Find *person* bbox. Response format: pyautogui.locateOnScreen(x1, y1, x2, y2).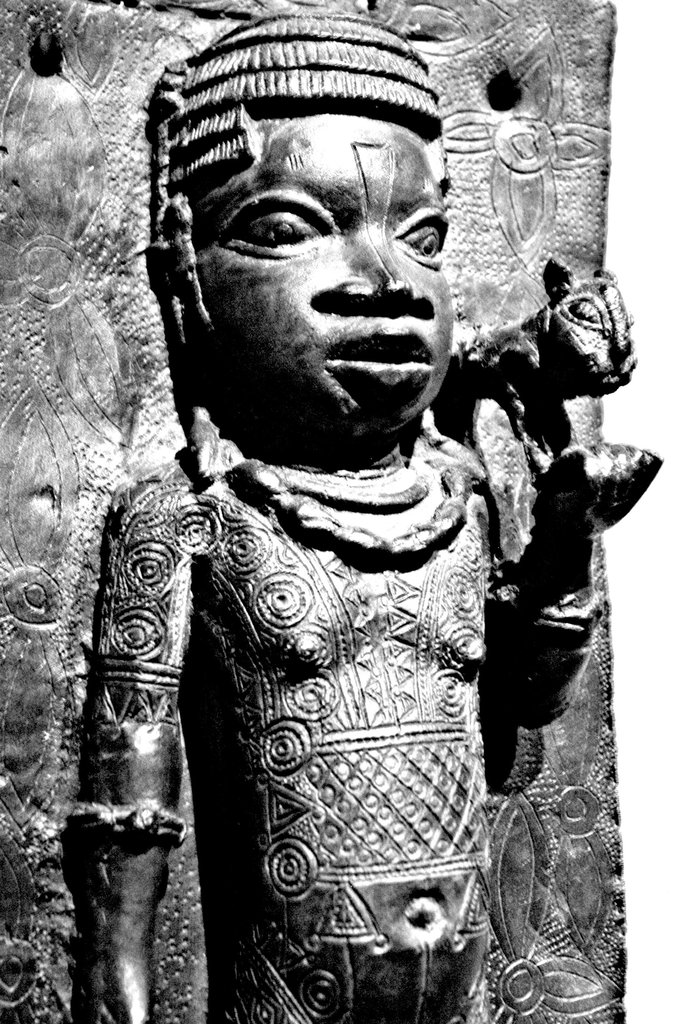
pyautogui.locateOnScreen(47, 100, 610, 984).
